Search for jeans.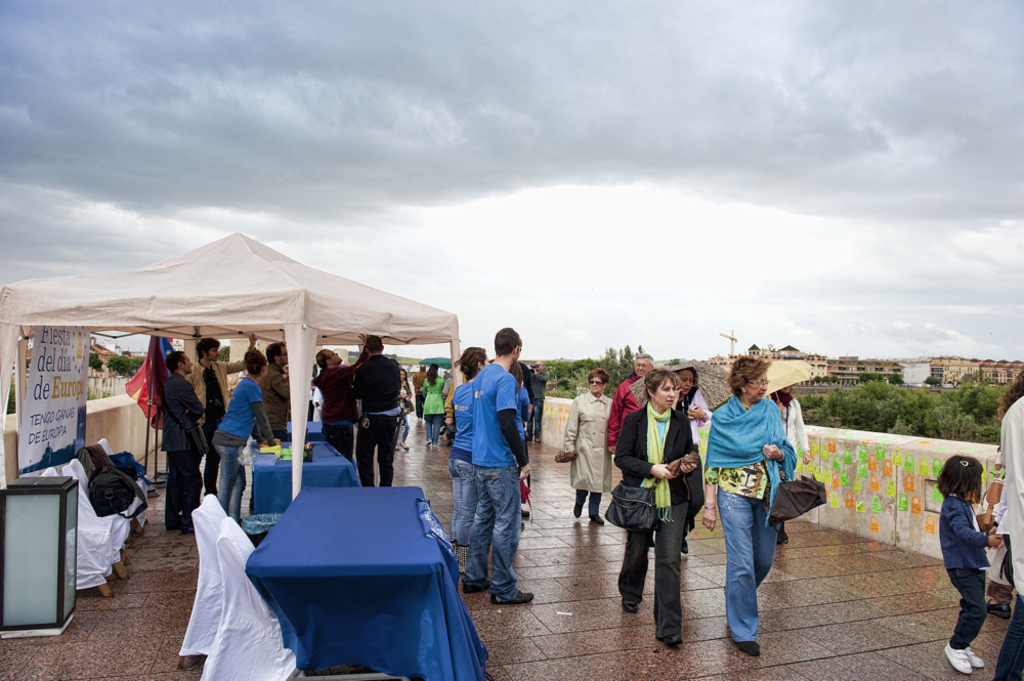
Found at pyautogui.locateOnScreen(580, 491, 603, 515).
